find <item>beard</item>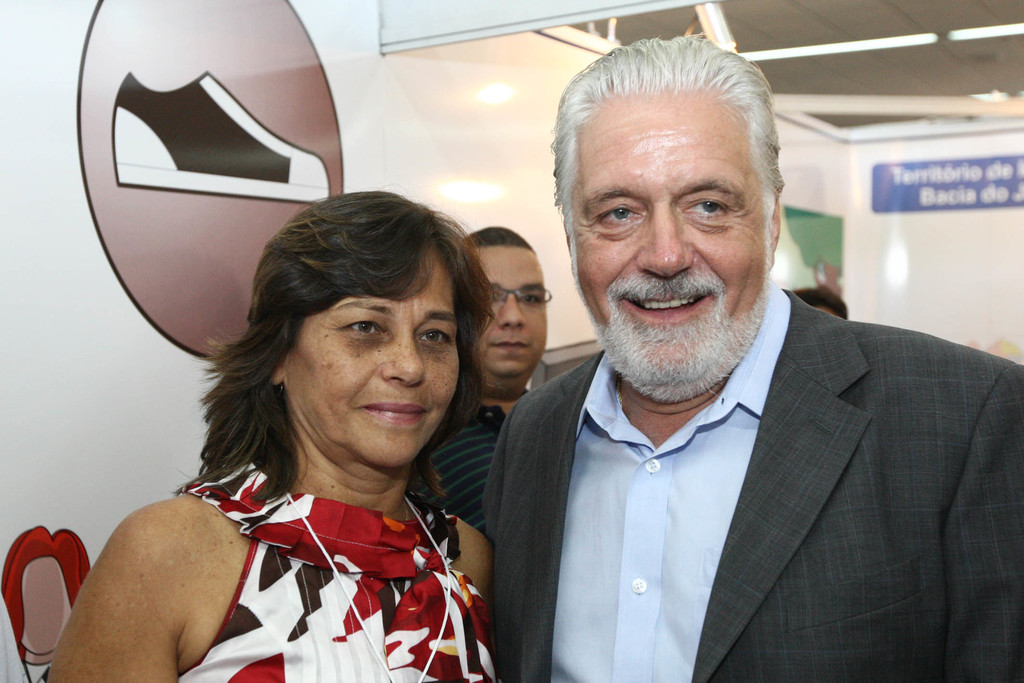
<region>595, 258, 767, 409</region>
